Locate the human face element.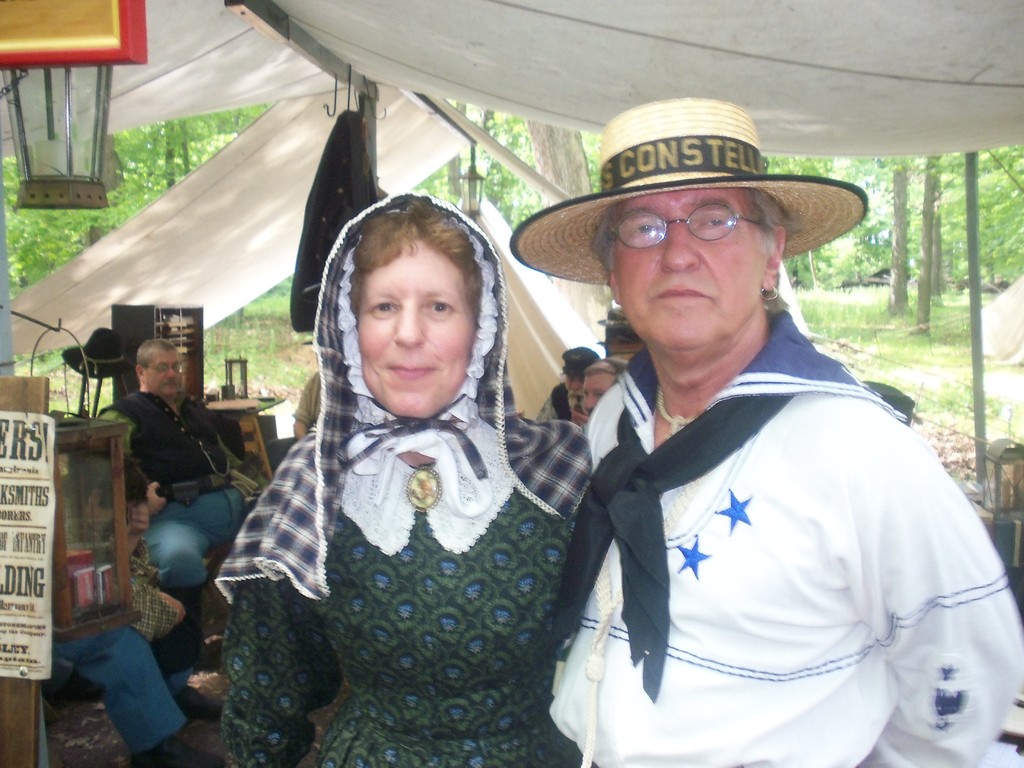
Element bbox: Rect(147, 344, 185, 396).
